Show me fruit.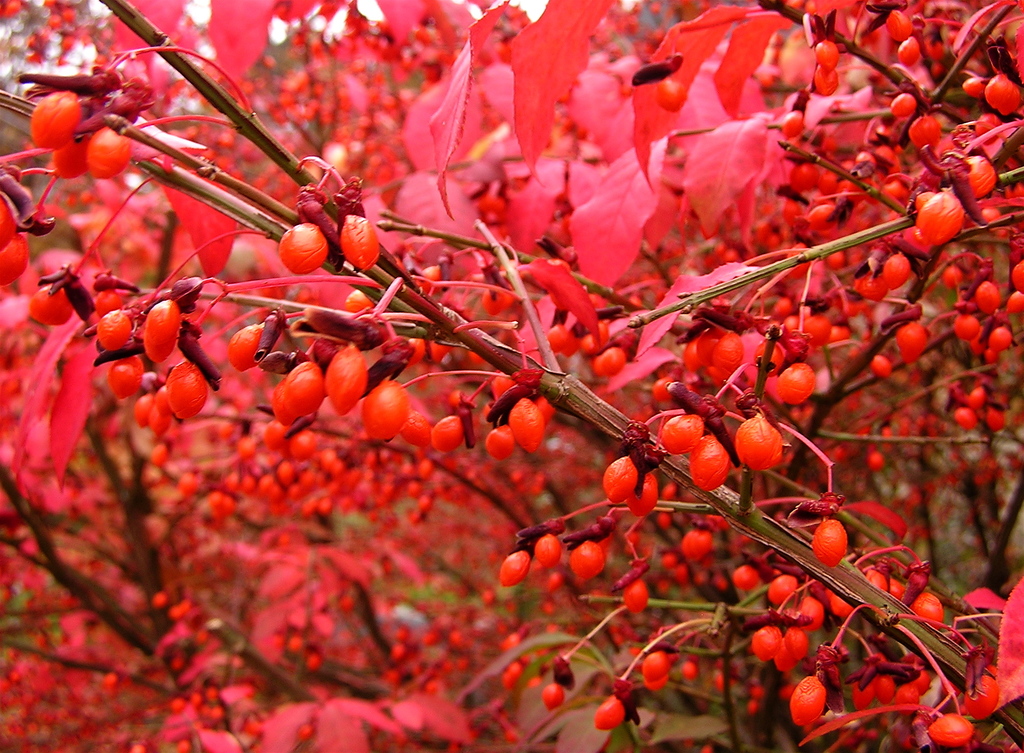
fruit is here: region(868, 568, 889, 593).
